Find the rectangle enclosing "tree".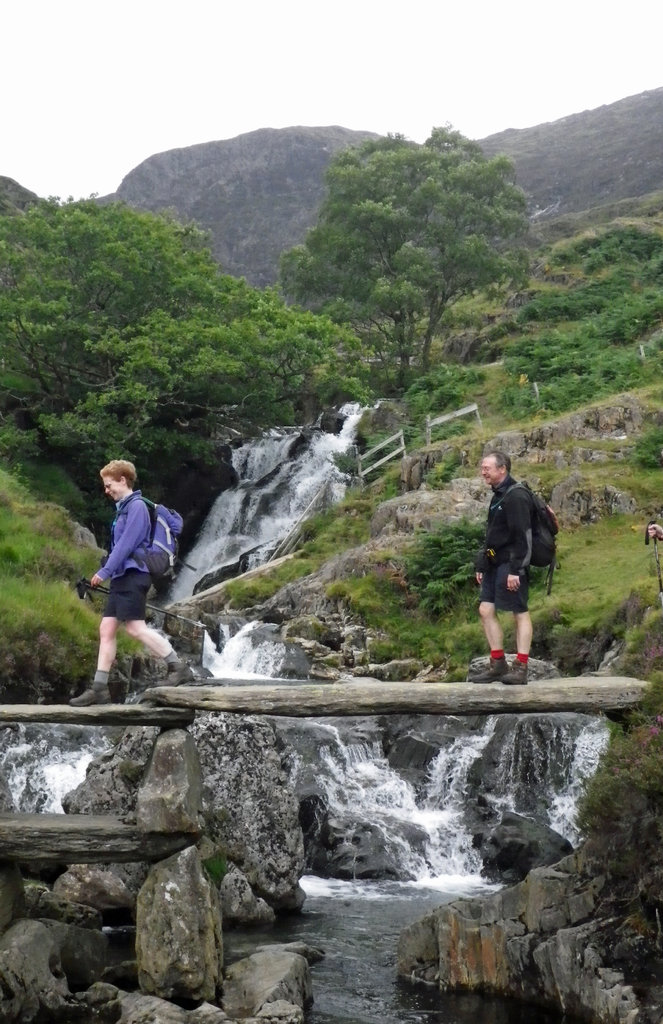
<bbox>40, 297, 372, 476</bbox>.
